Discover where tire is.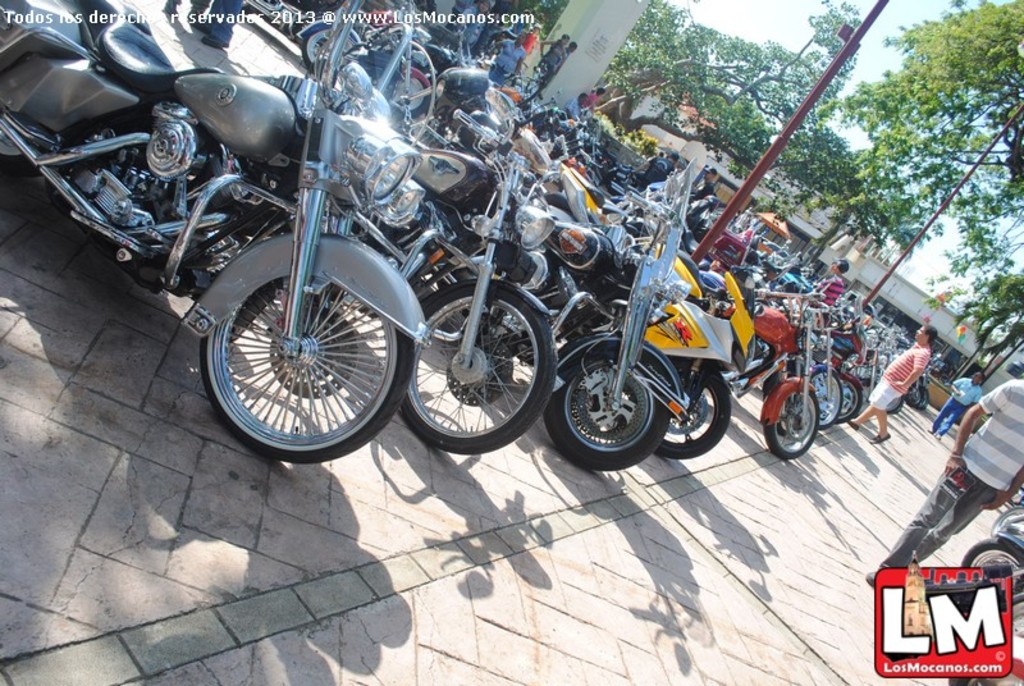
Discovered at [left=654, top=362, right=735, bottom=458].
